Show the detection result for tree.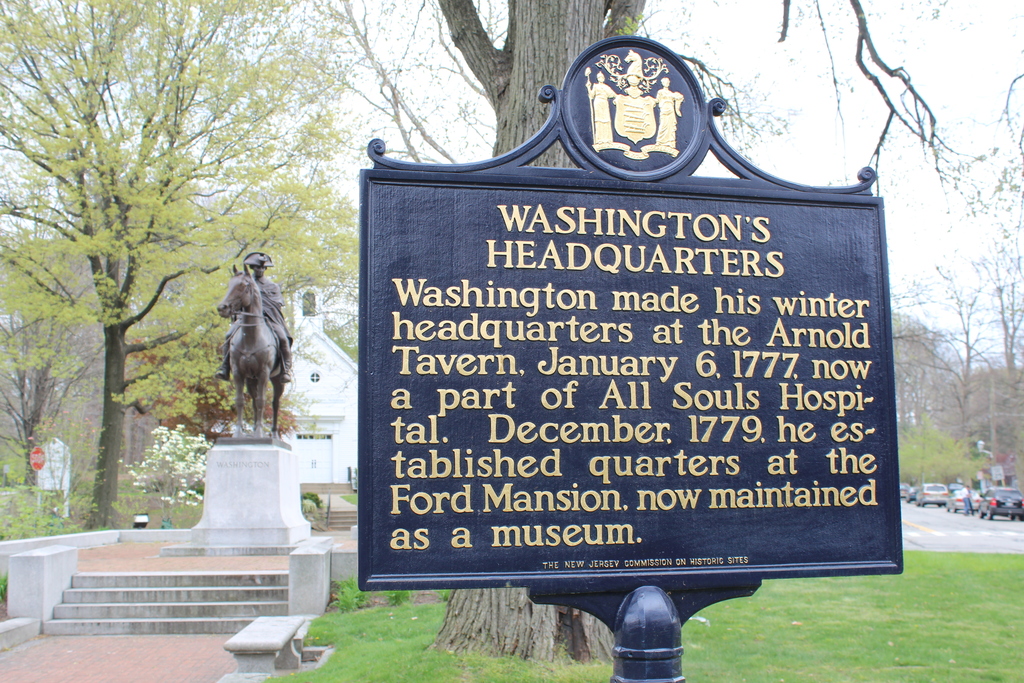
{"x1": 0, "y1": 219, "x2": 85, "y2": 498}.
